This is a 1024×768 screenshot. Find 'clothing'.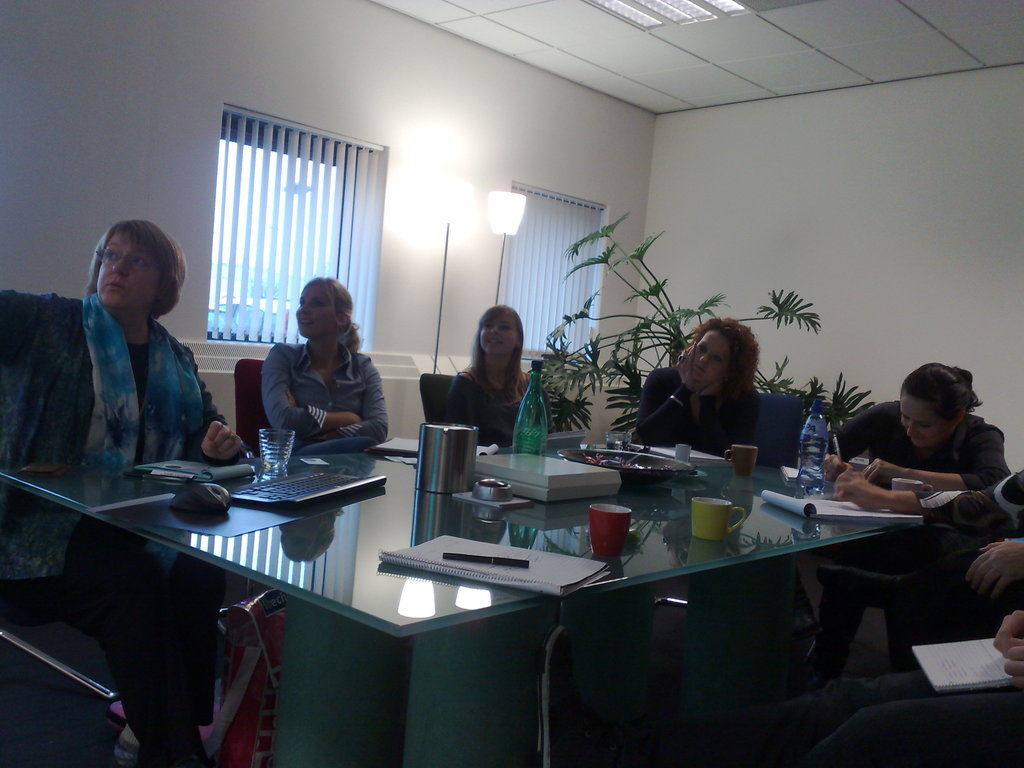
Bounding box: 630:364:763:456.
